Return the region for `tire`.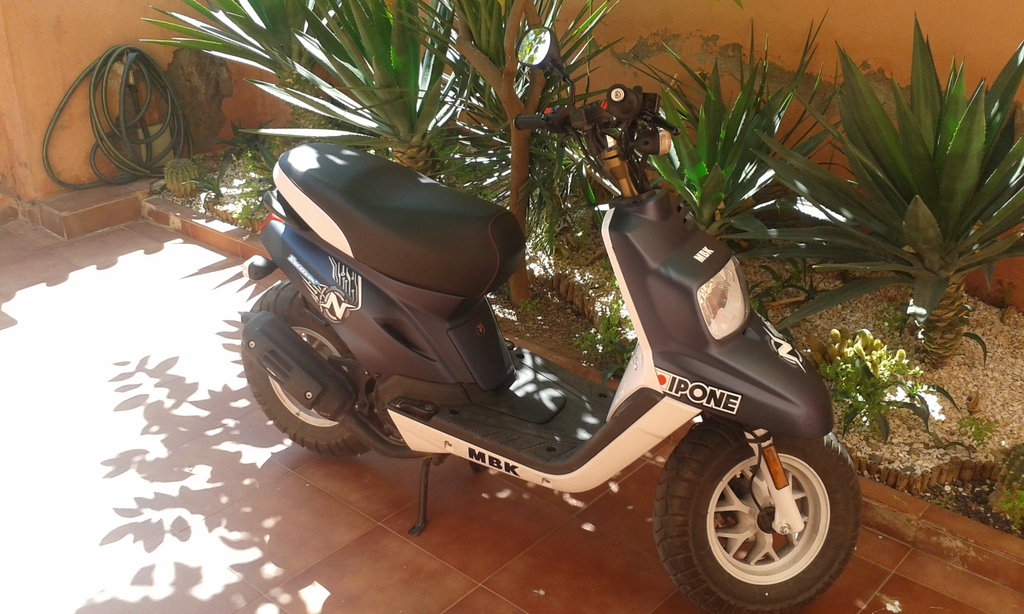
(x1=239, y1=281, x2=391, y2=456).
